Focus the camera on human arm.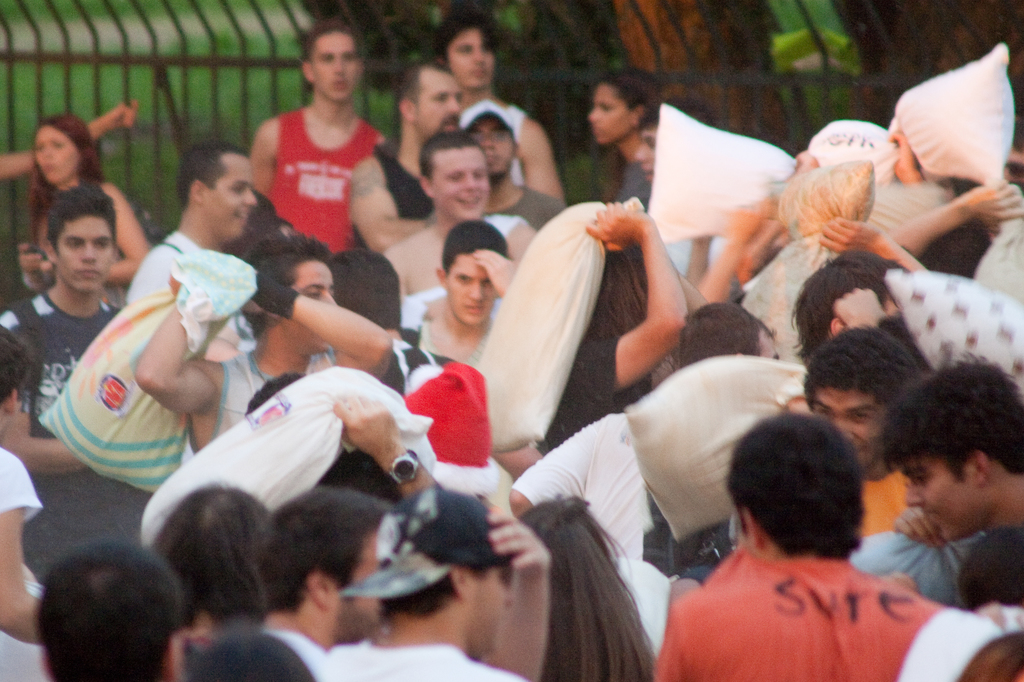
Focus region: 138/315/236/413.
